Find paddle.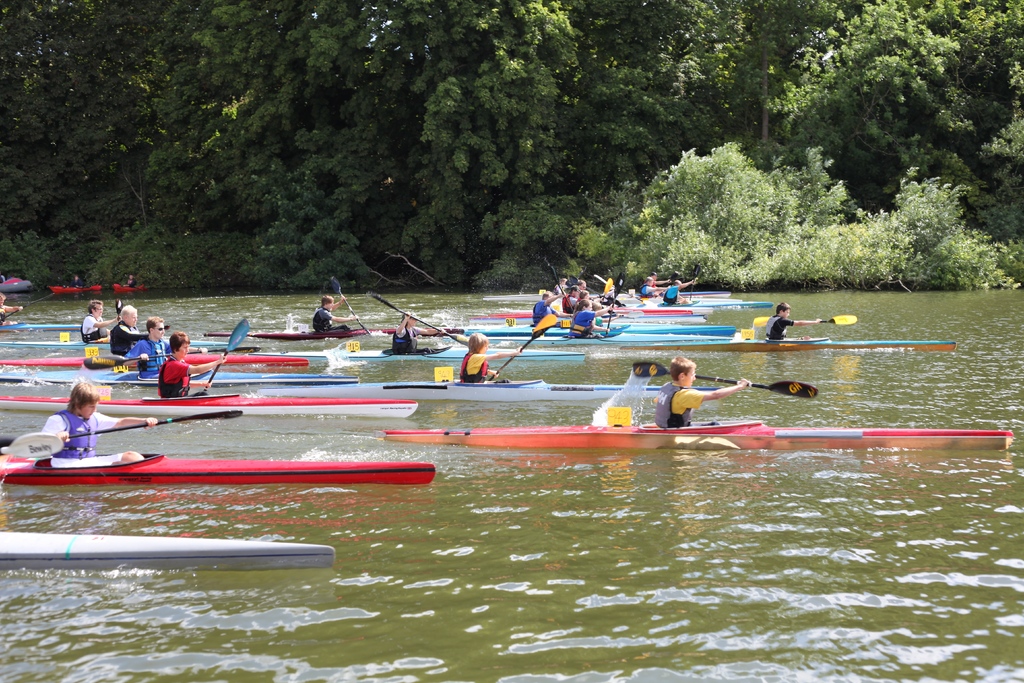
{"left": 367, "top": 293, "right": 476, "bottom": 350}.
